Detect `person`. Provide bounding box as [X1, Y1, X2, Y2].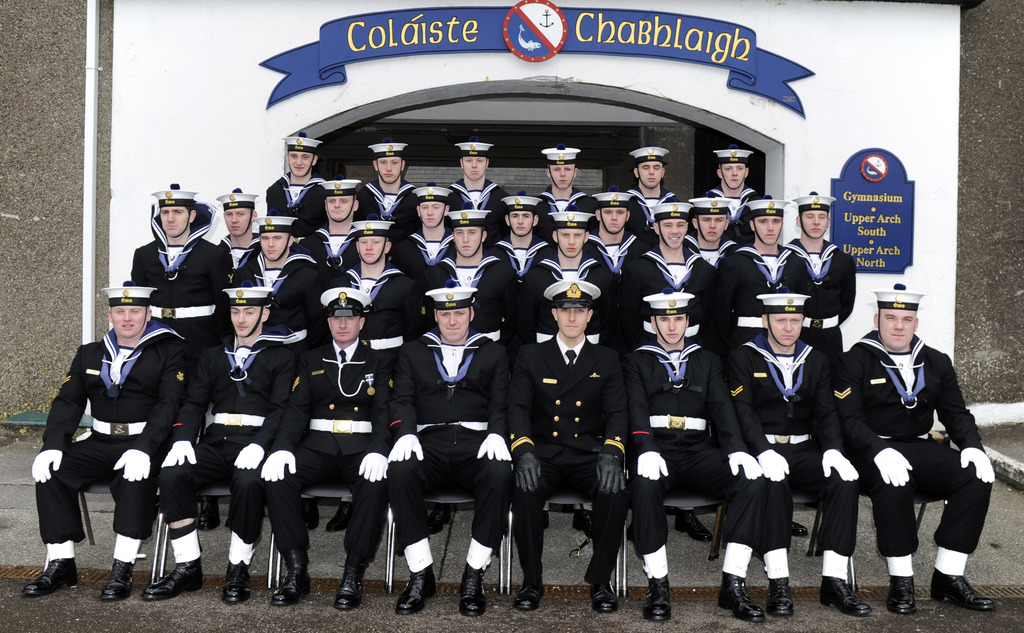
[582, 192, 653, 317].
